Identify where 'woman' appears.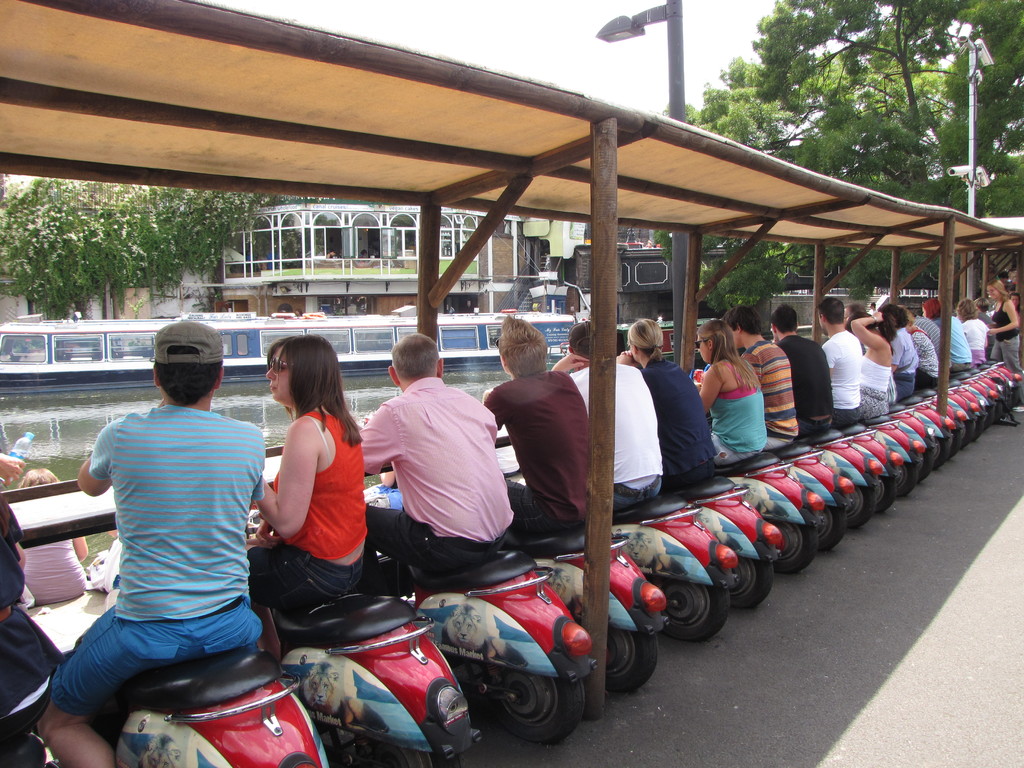
Appears at left=957, top=300, right=990, bottom=362.
